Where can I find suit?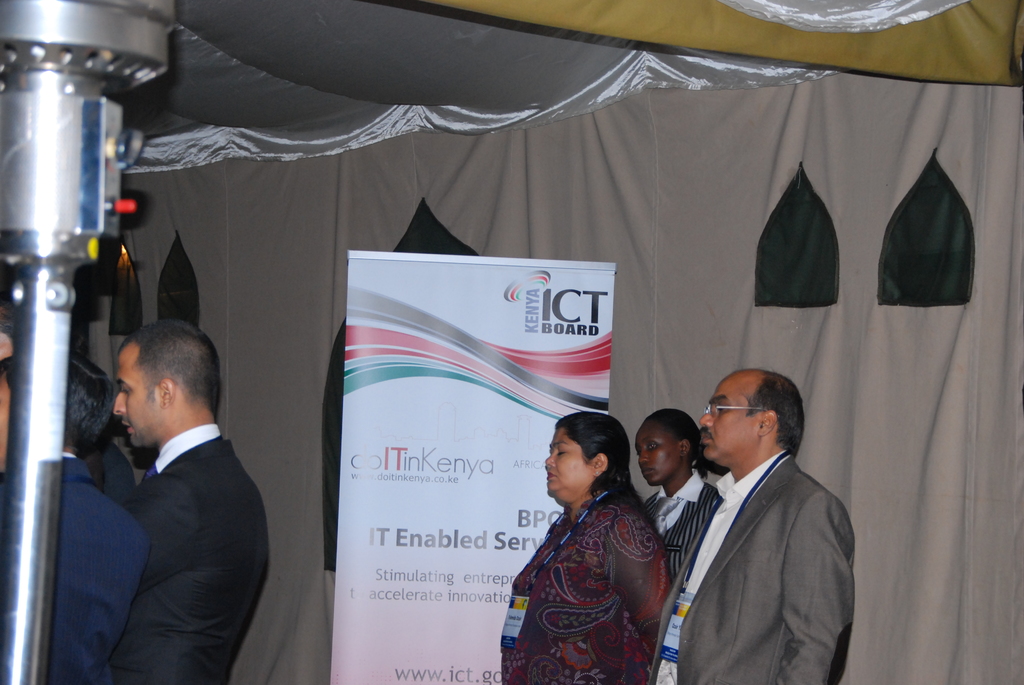
You can find it at [x1=0, y1=451, x2=152, y2=684].
